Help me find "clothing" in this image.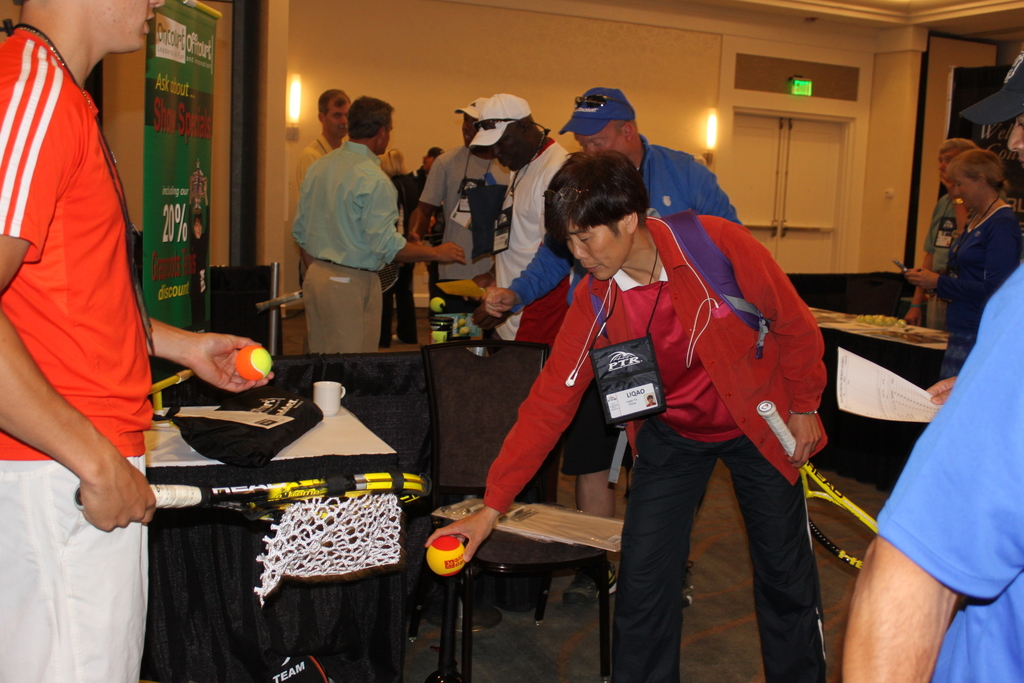
Found it: 479:136:566:355.
